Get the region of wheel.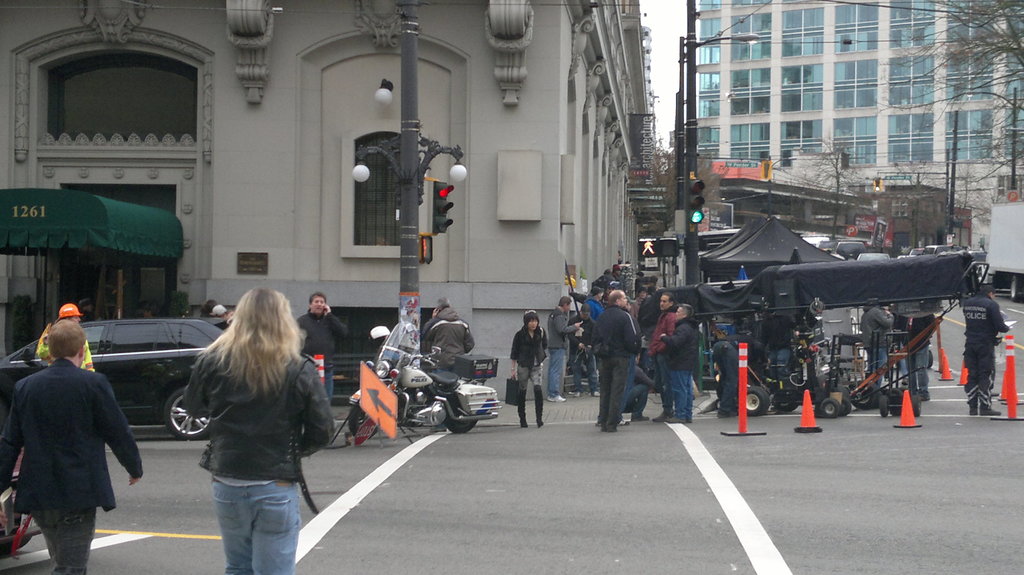
<box>447,420,479,432</box>.
